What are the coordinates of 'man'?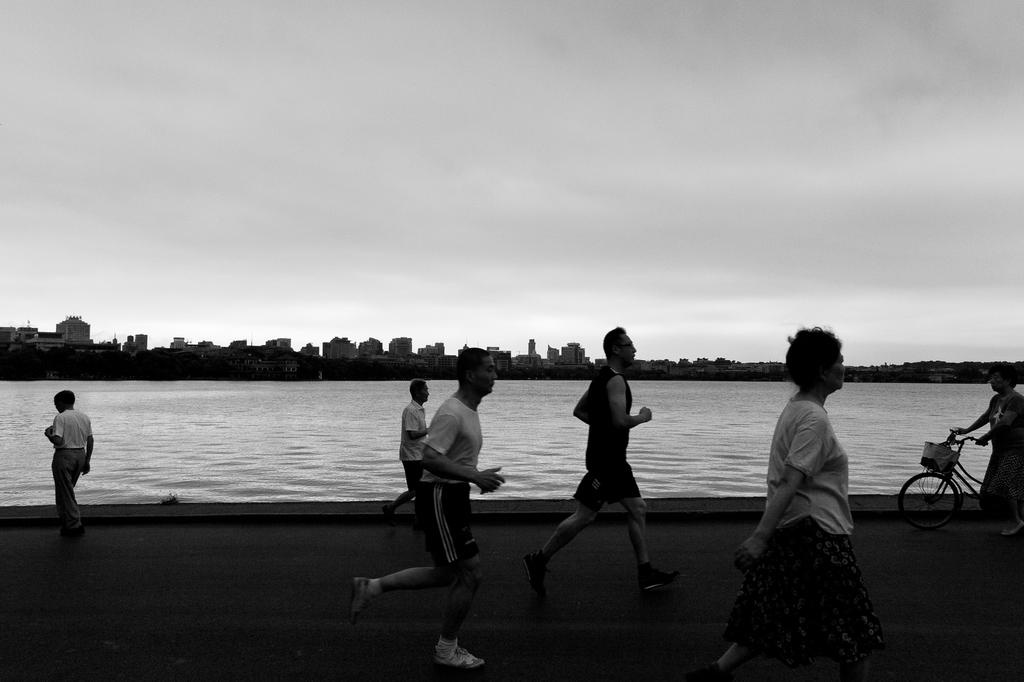
(left=369, top=376, right=435, bottom=529).
